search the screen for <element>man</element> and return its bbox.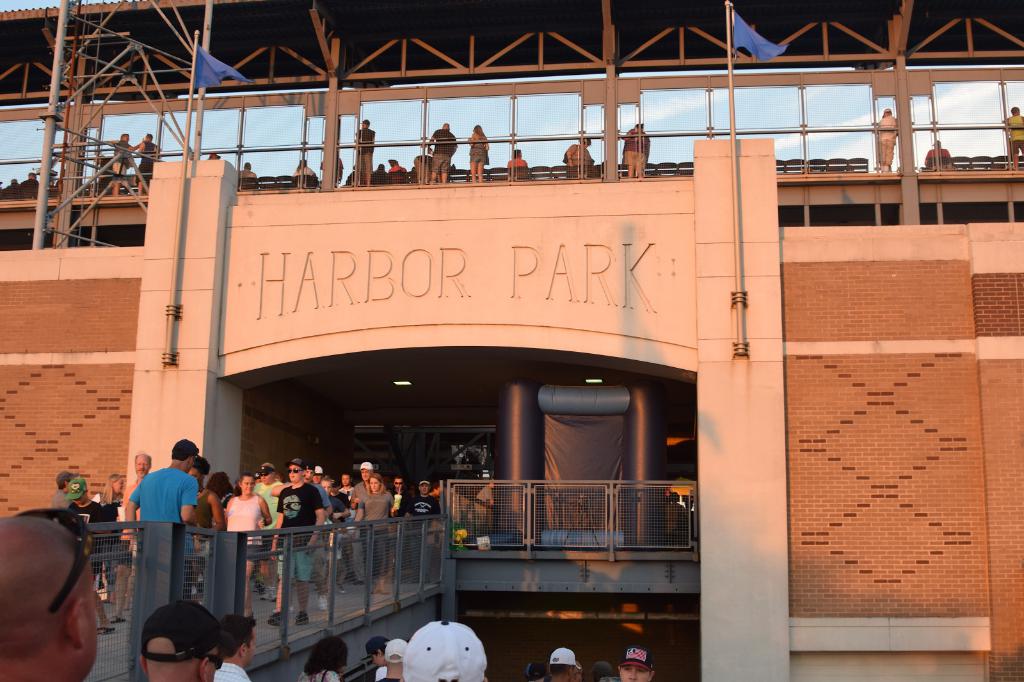
Found: box(123, 439, 207, 603).
